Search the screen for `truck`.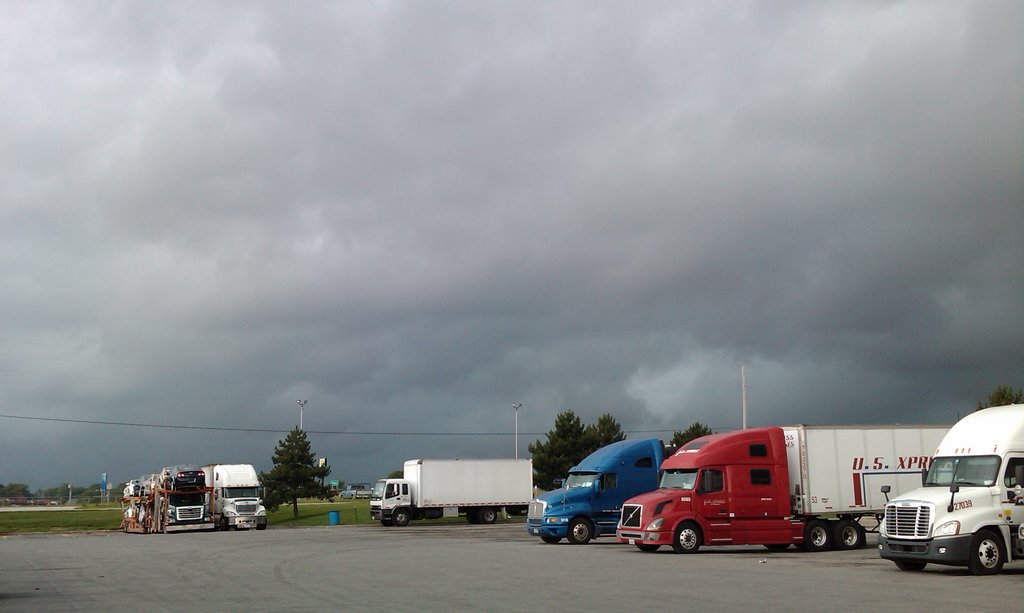
Found at Rect(367, 456, 544, 527).
